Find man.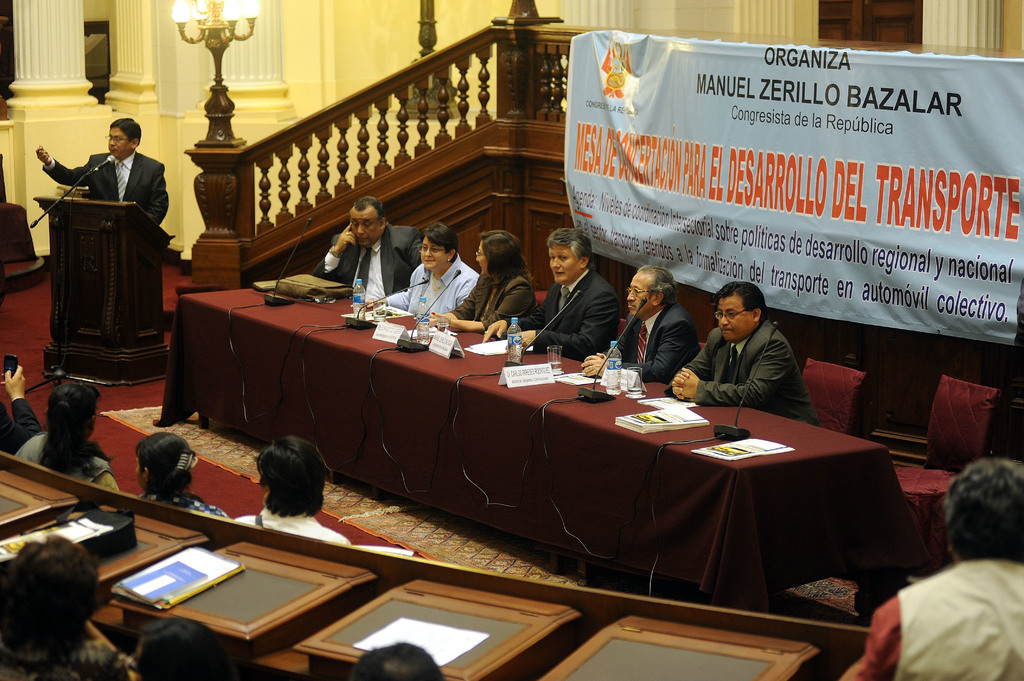
region(481, 226, 623, 360).
